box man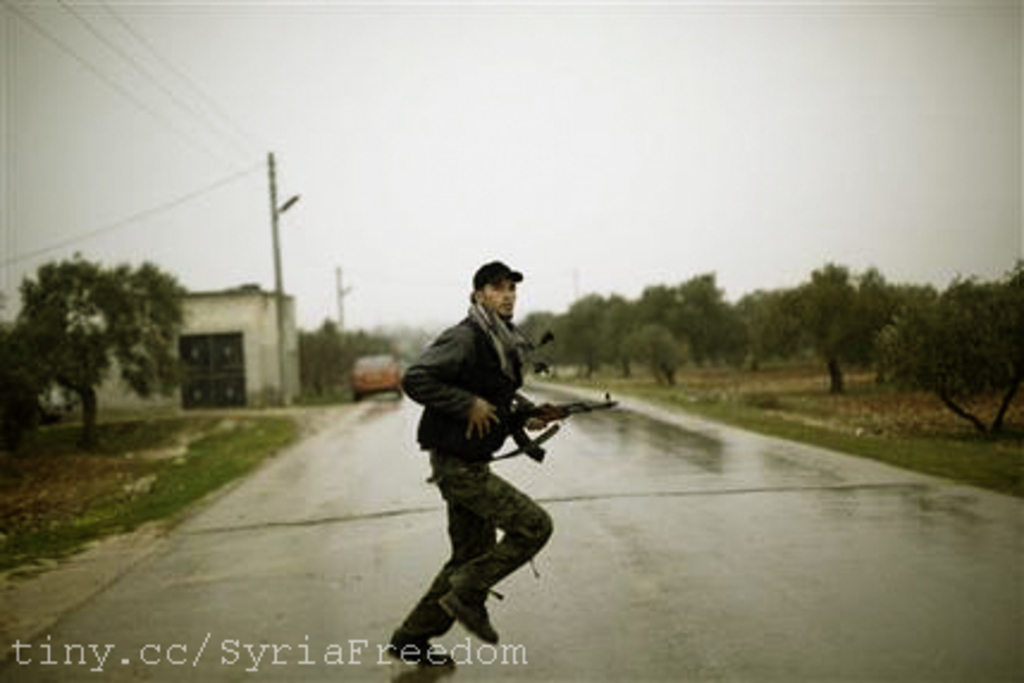
bbox=(387, 256, 580, 673)
